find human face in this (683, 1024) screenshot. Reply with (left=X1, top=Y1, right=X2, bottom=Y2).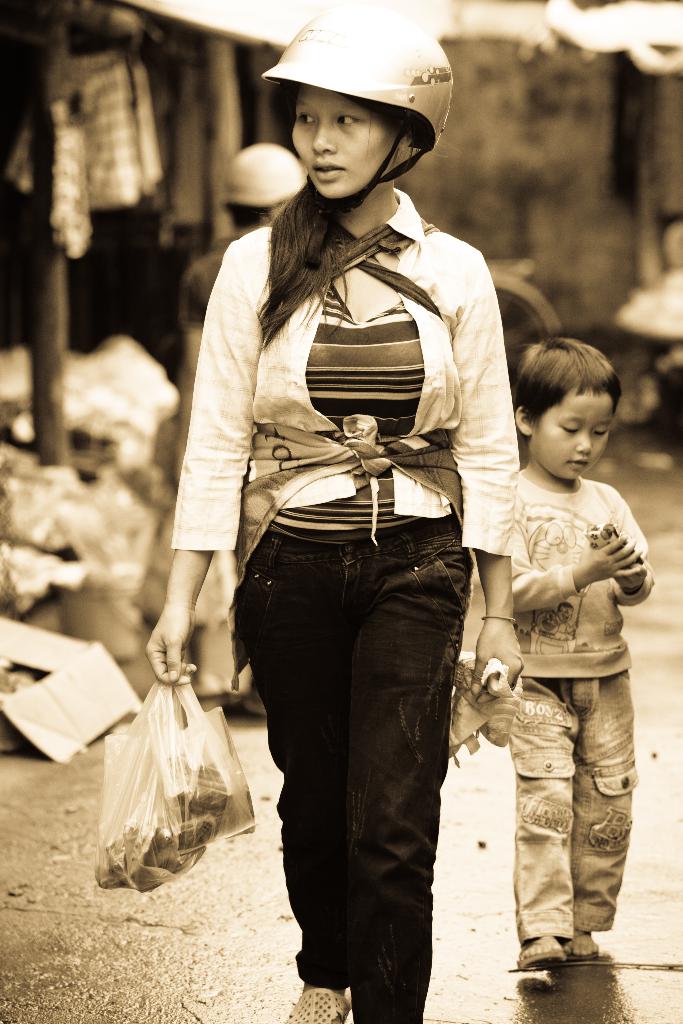
(left=527, top=383, right=621, bottom=480).
